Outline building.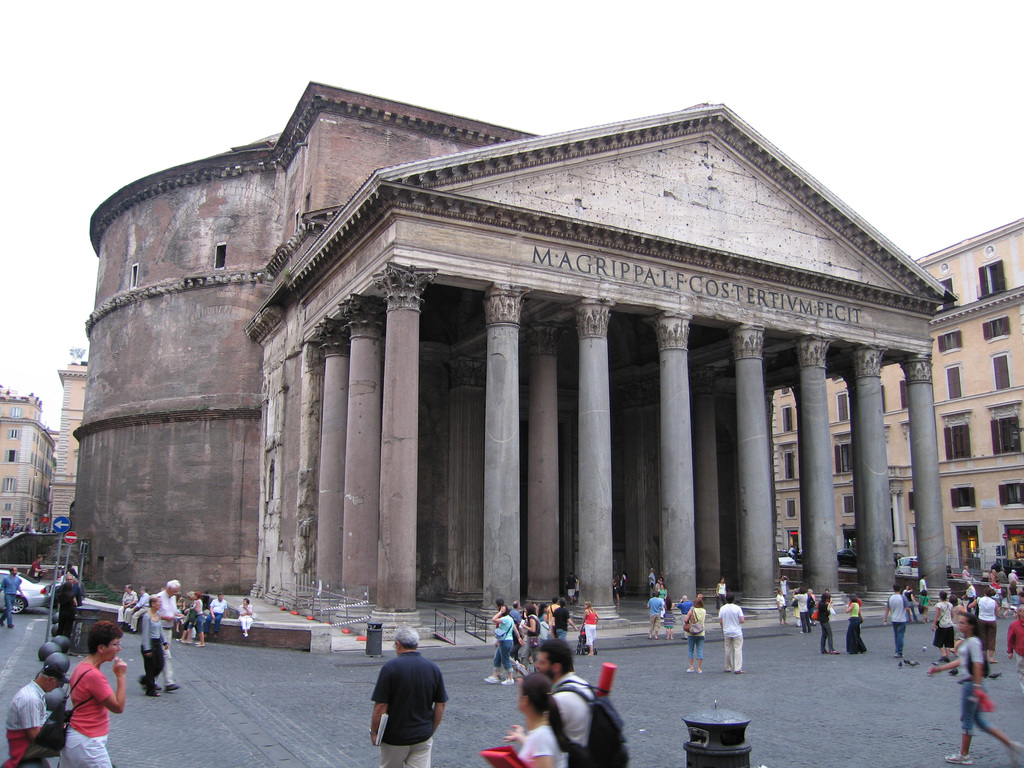
Outline: <box>0,392,52,532</box>.
